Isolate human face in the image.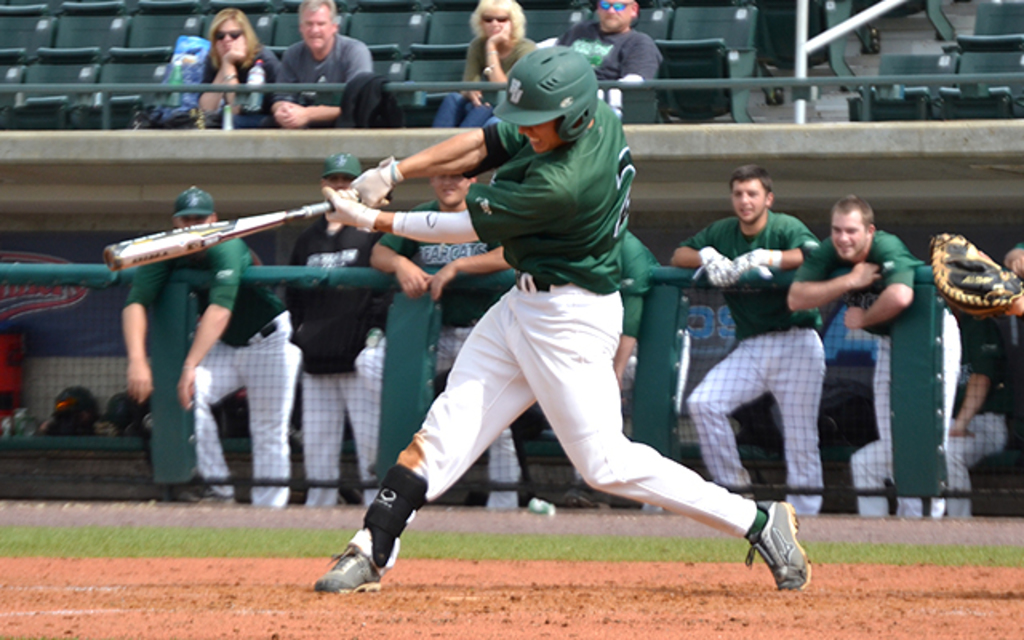
Isolated region: bbox(515, 118, 558, 154).
